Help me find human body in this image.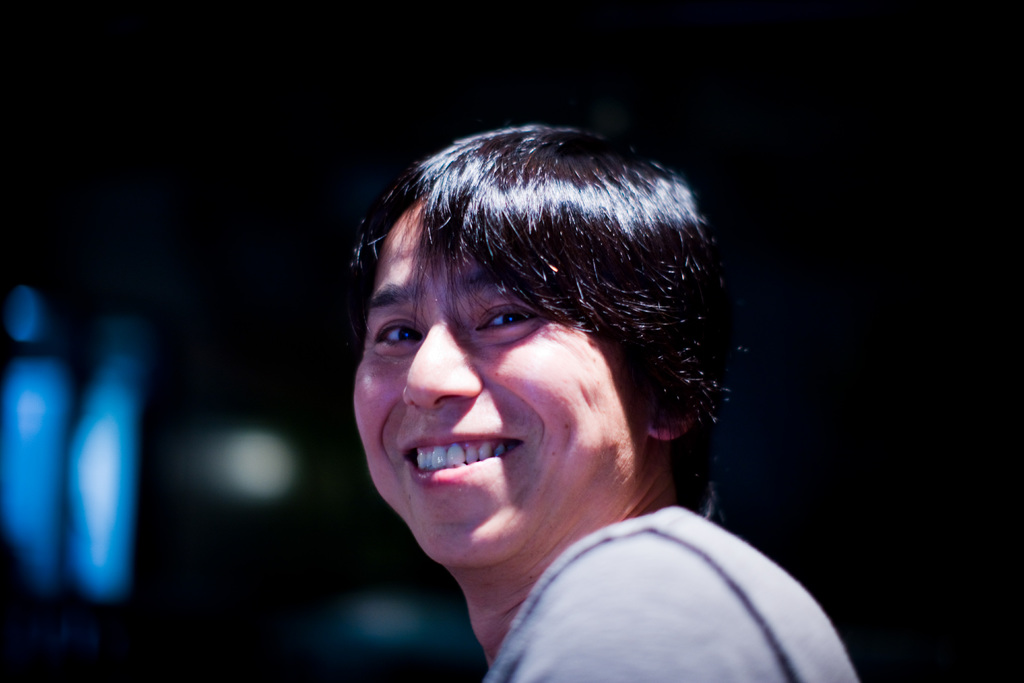
Found it: {"x1": 262, "y1": 161, "x2": 799, "y2": 682}.
